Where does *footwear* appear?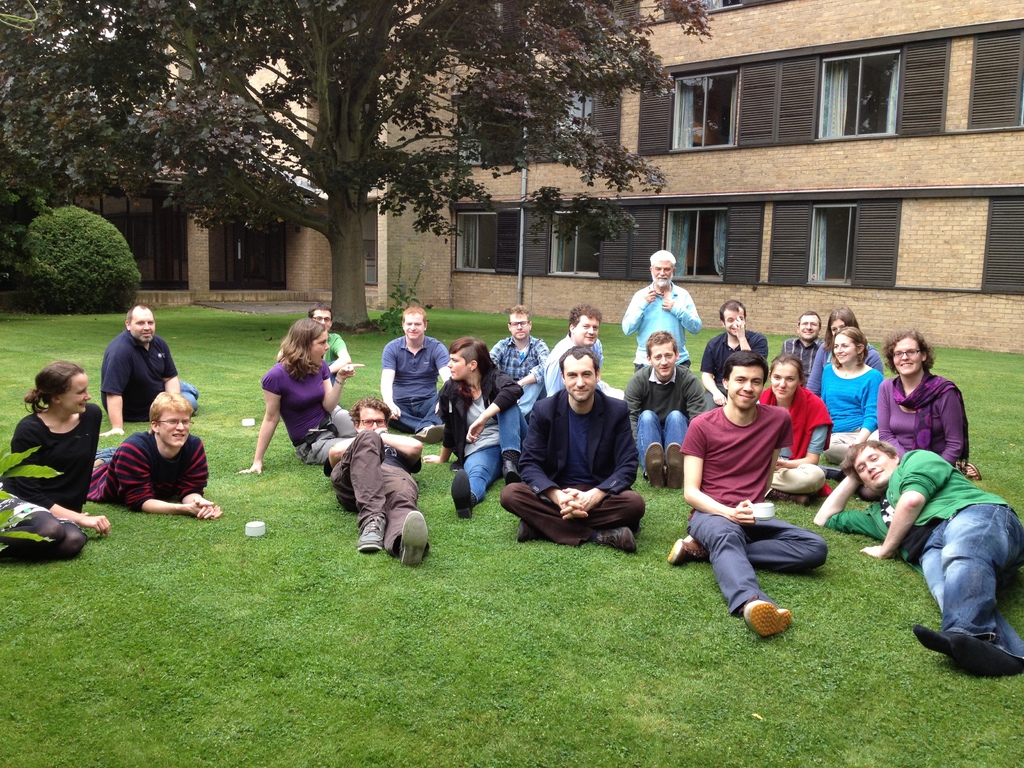
Appears at l=520, t=520, r=540, b=544.
